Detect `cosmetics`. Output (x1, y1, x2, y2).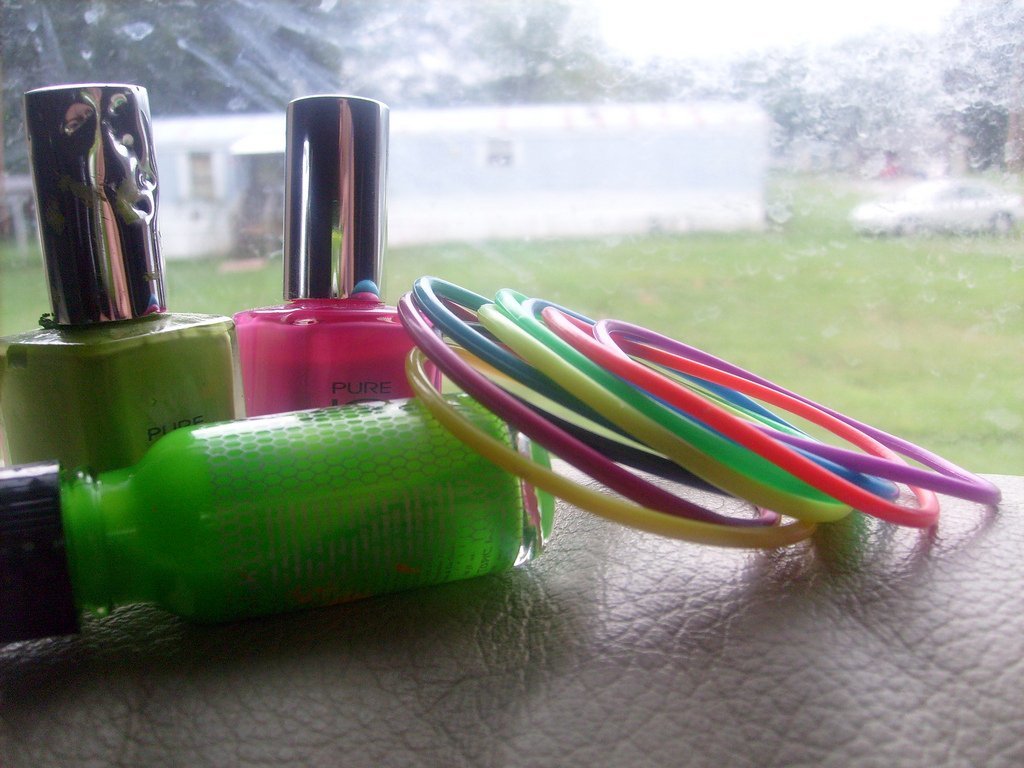
(236, 90, 446, 416).
